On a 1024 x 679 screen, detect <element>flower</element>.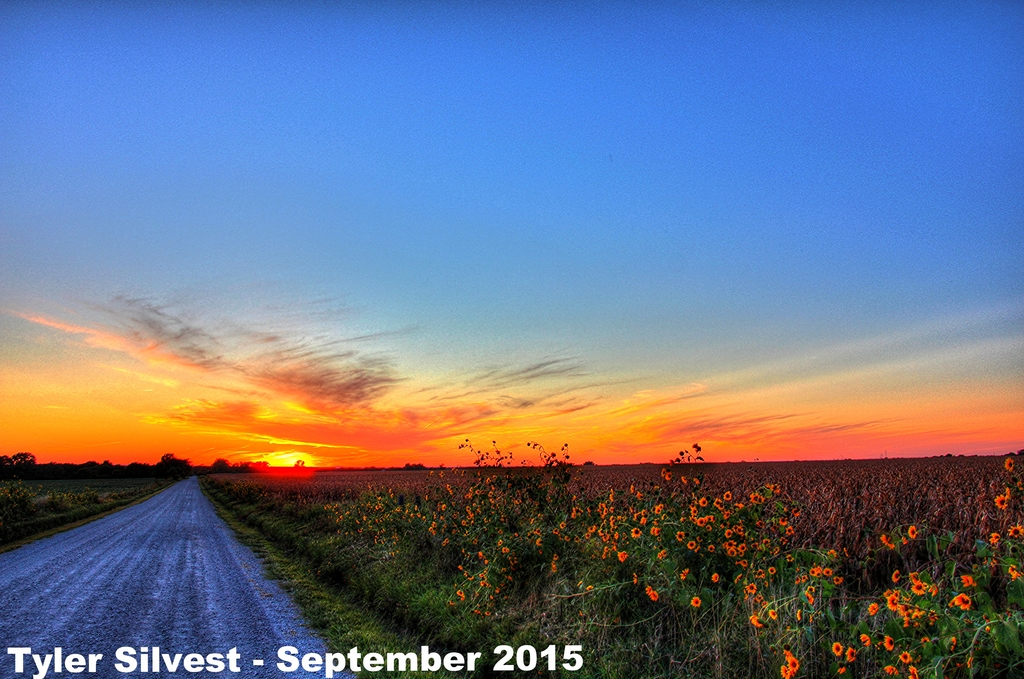
x1=985 y1=535 x2=995 y2=550.
